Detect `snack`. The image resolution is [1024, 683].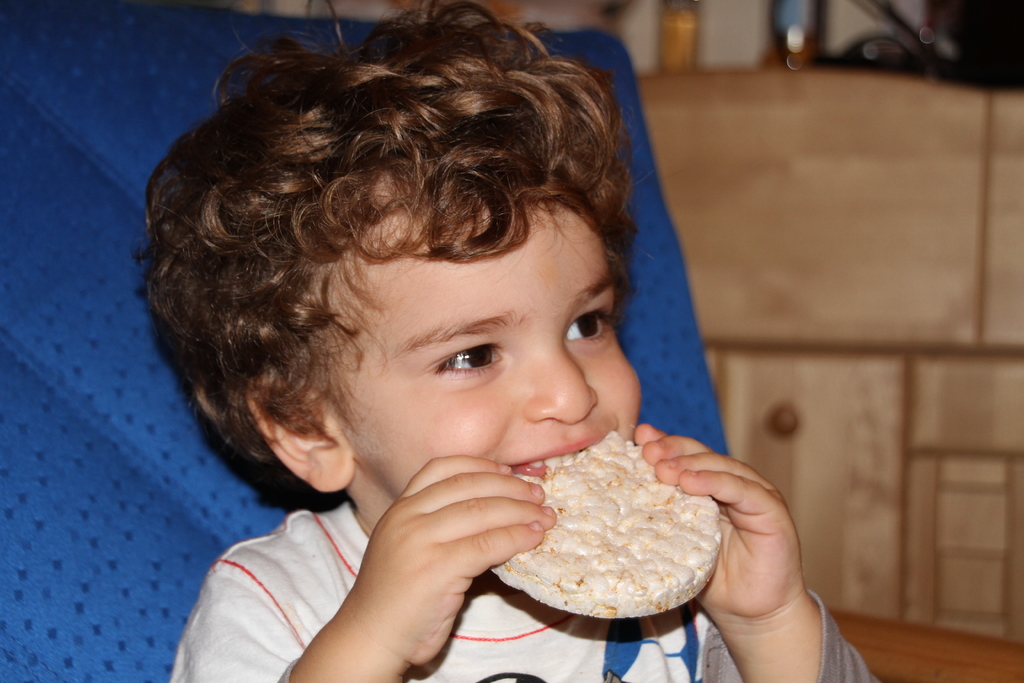
{"x1": 484, "y1": 425, "x2": 726, "y2": 629}.
